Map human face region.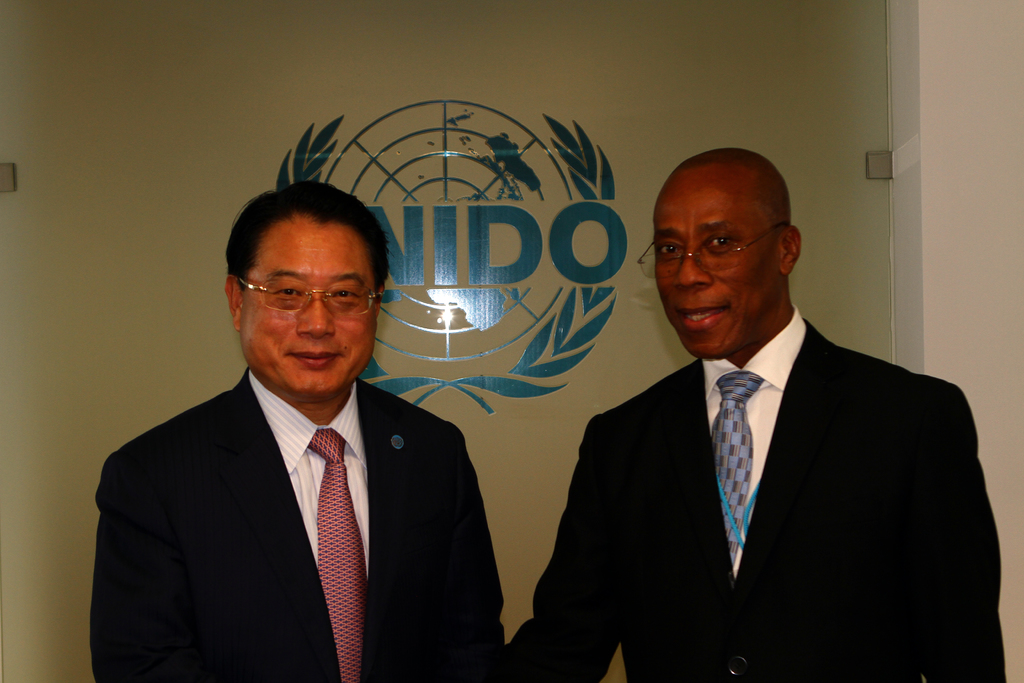
Mapped to box(235, 220, 379, 399).
